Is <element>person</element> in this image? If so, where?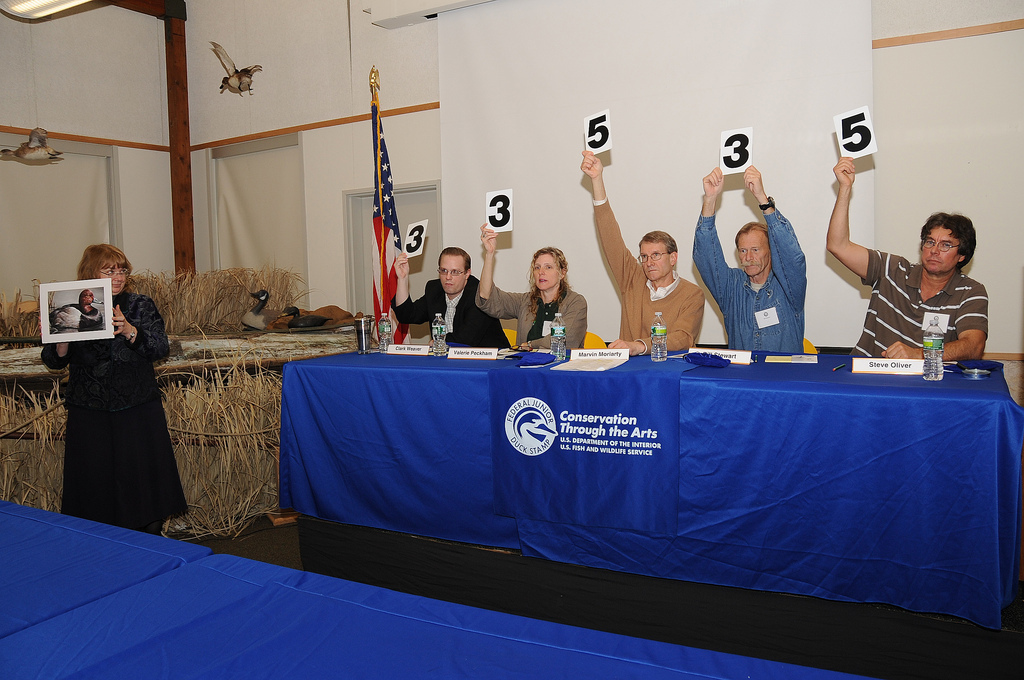
Yes, at (left=51, top=289, right=103, bottom=329).
